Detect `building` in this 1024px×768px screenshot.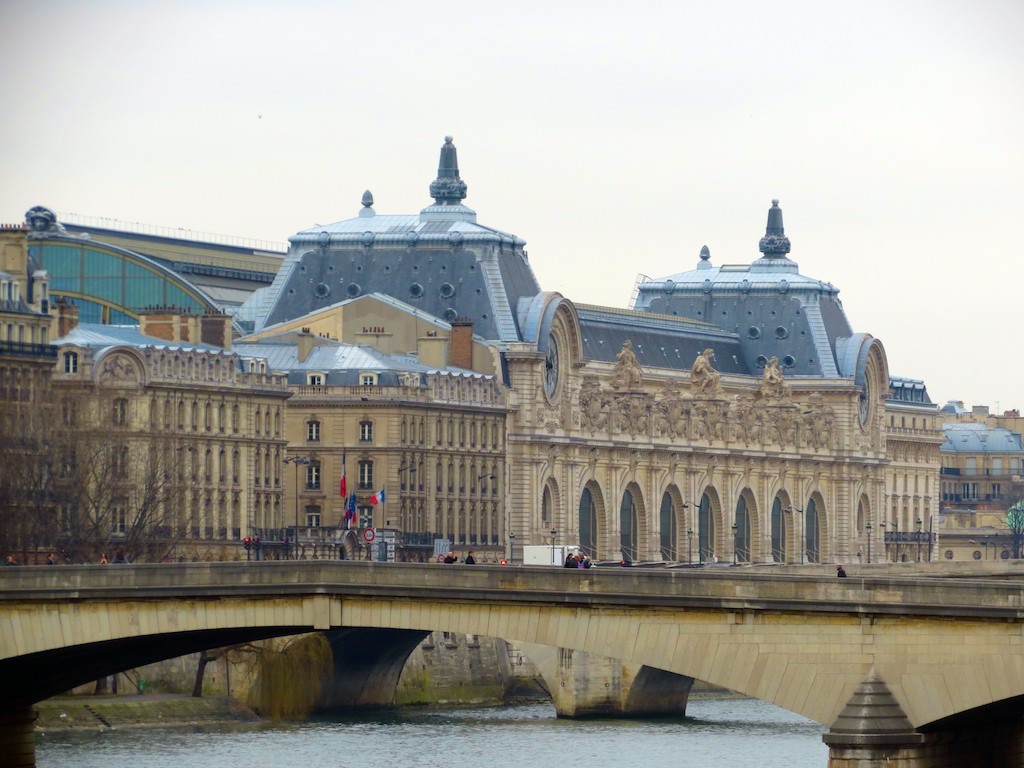
Detection: {"left": 8, "top": 129, "right": 1023, "bottom": 568}.
